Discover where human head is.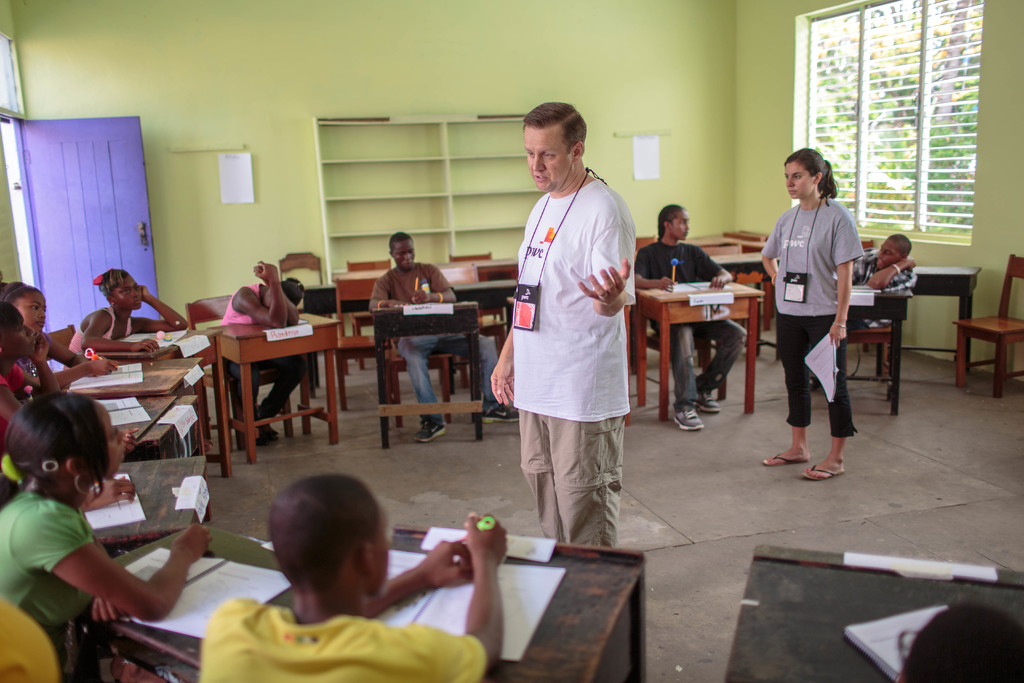
Discovered at {"x1": 662, "y1": 208, "x2": 692, "y2": 240}.
